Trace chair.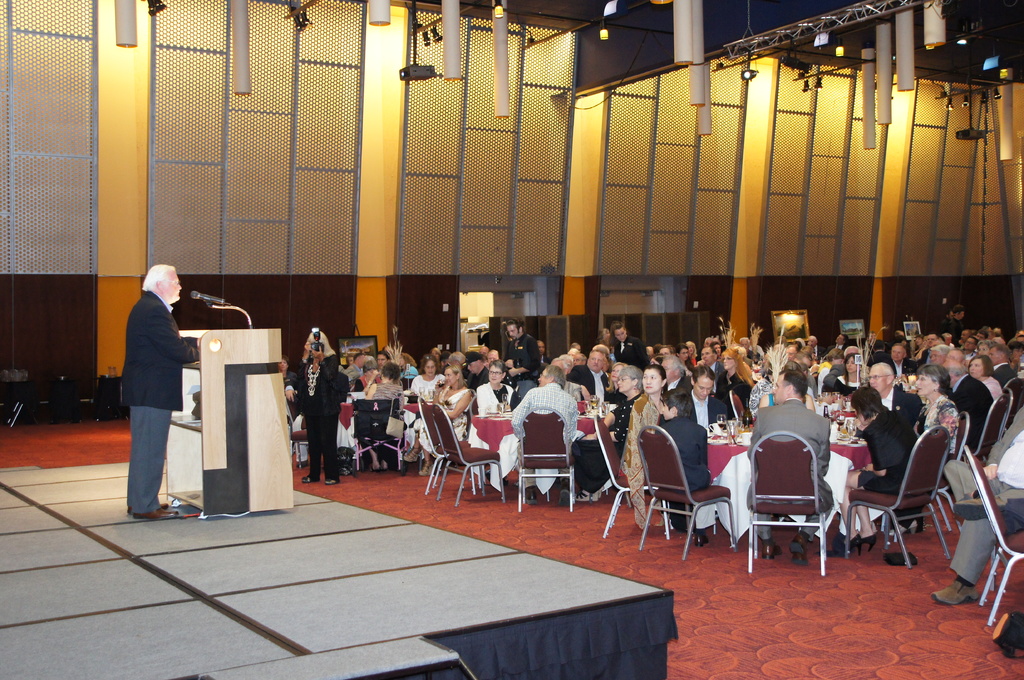
Traced to bbox=(510, 401, 580, 510).
